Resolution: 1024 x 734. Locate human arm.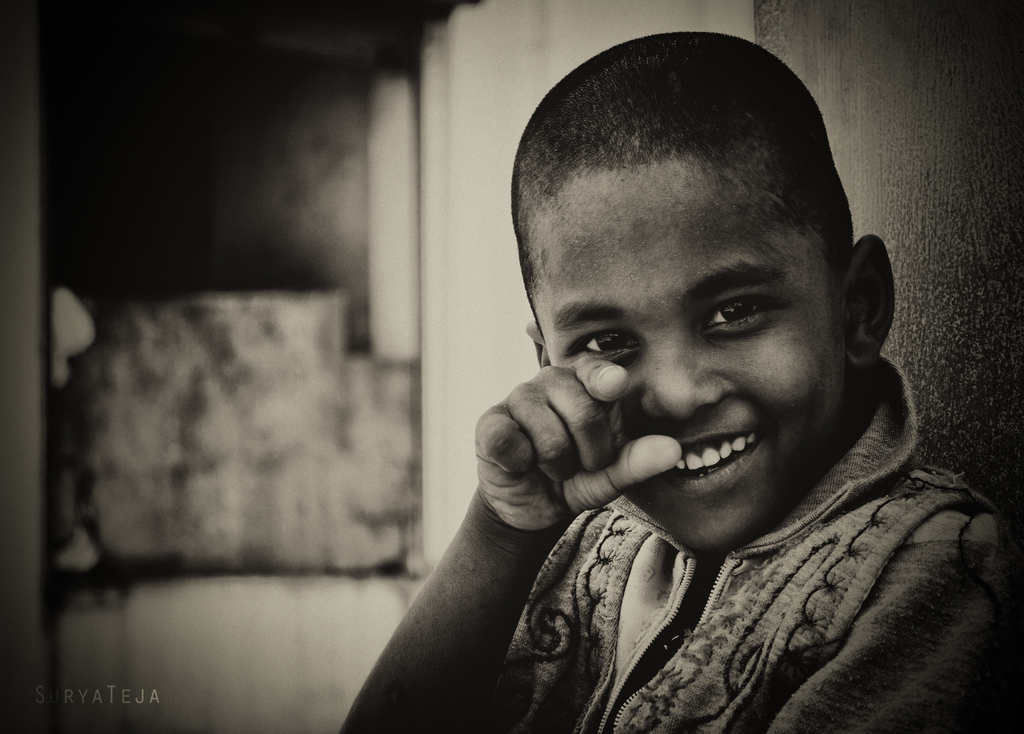
751, 475, 1021, 733.
